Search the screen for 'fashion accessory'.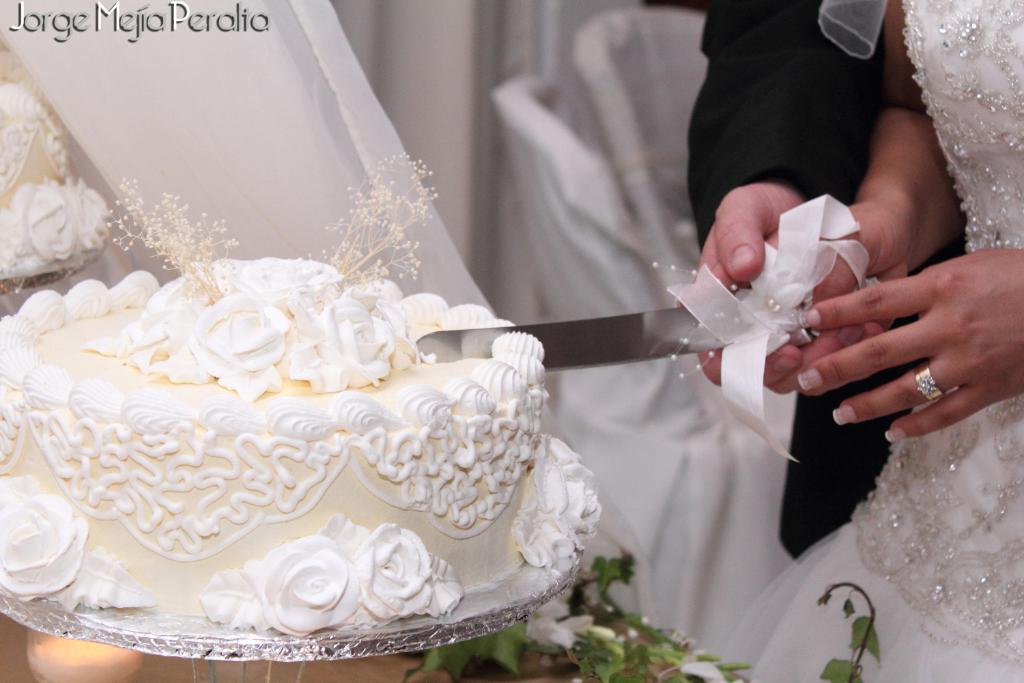
Found at rect(914, 361, 946, 402).
